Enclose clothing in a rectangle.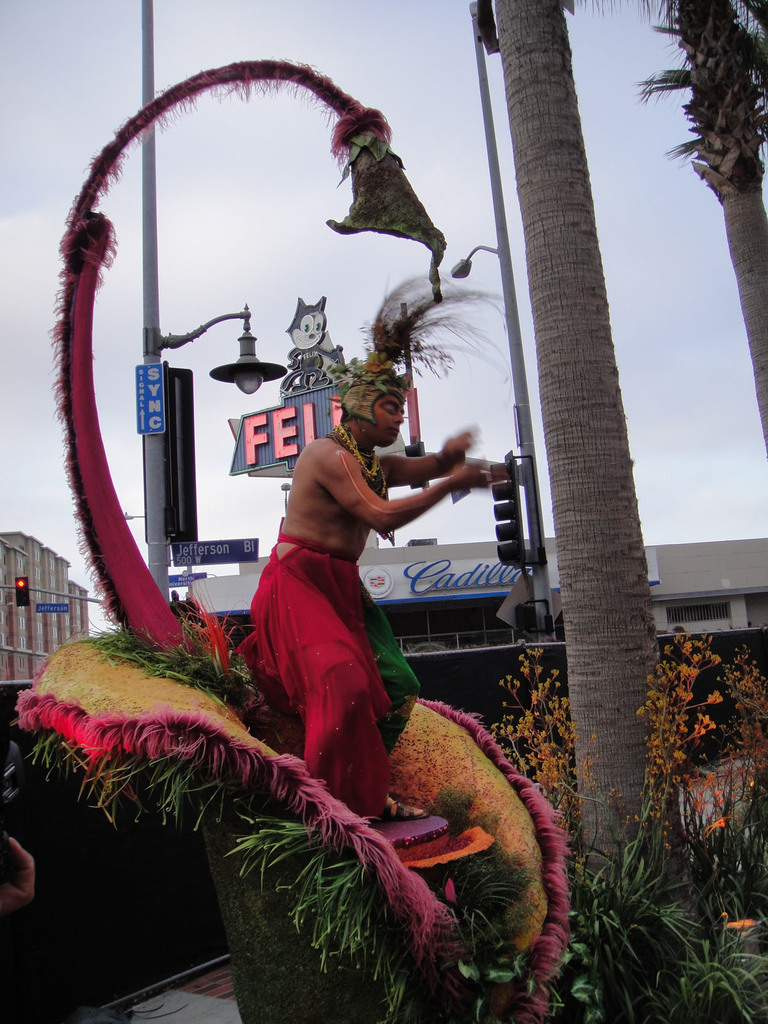
(x1=248, y1=516, x2=420, y2=820).
